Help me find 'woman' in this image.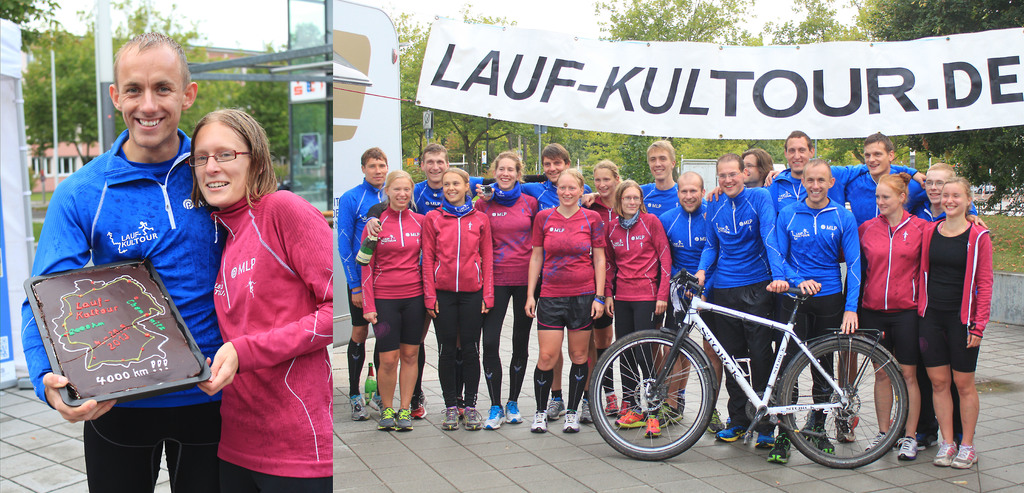
Found it: box(858, 171, 931, 465).
